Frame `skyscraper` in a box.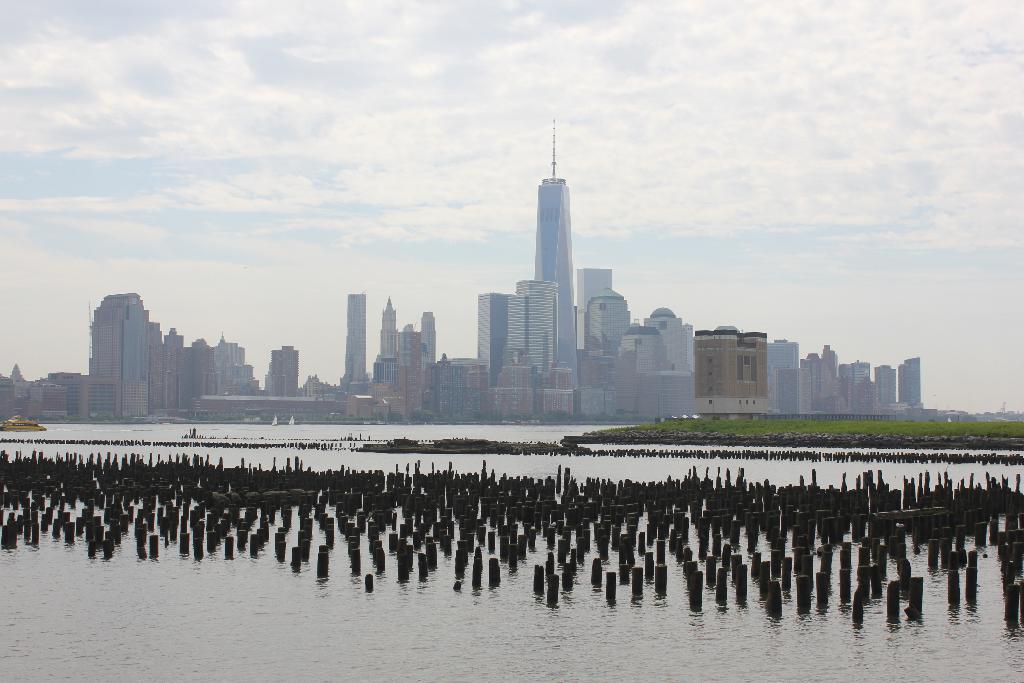
534, 117, 579, 388.
